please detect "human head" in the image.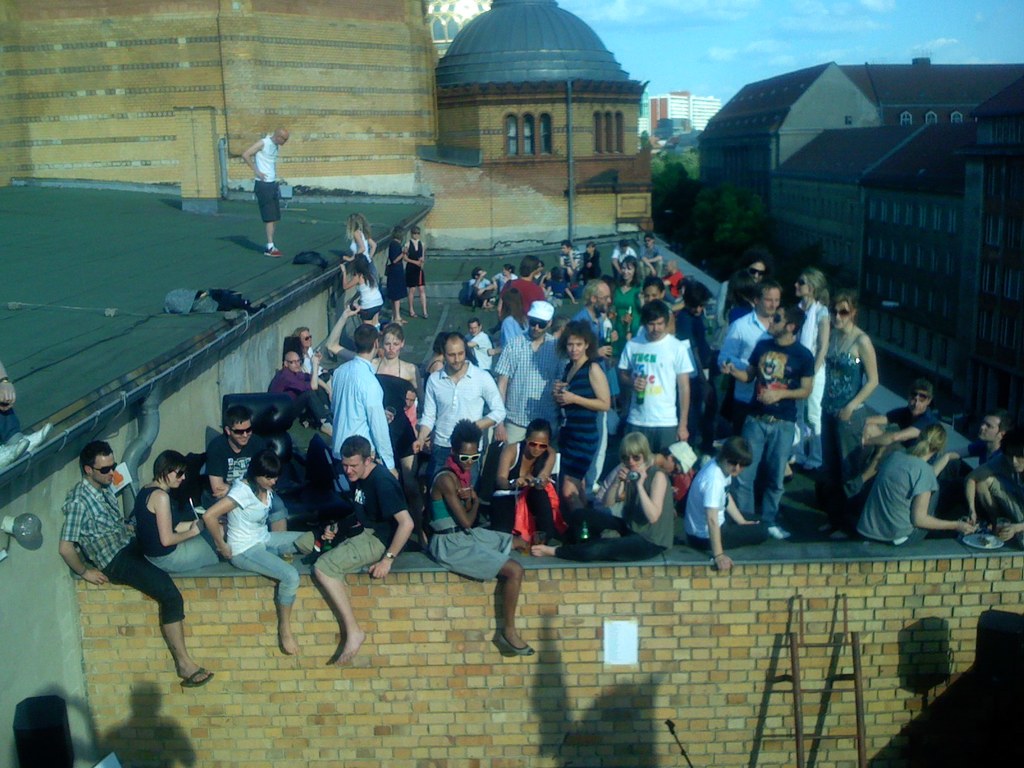
BBox(1004, 435, 1023, 477).
